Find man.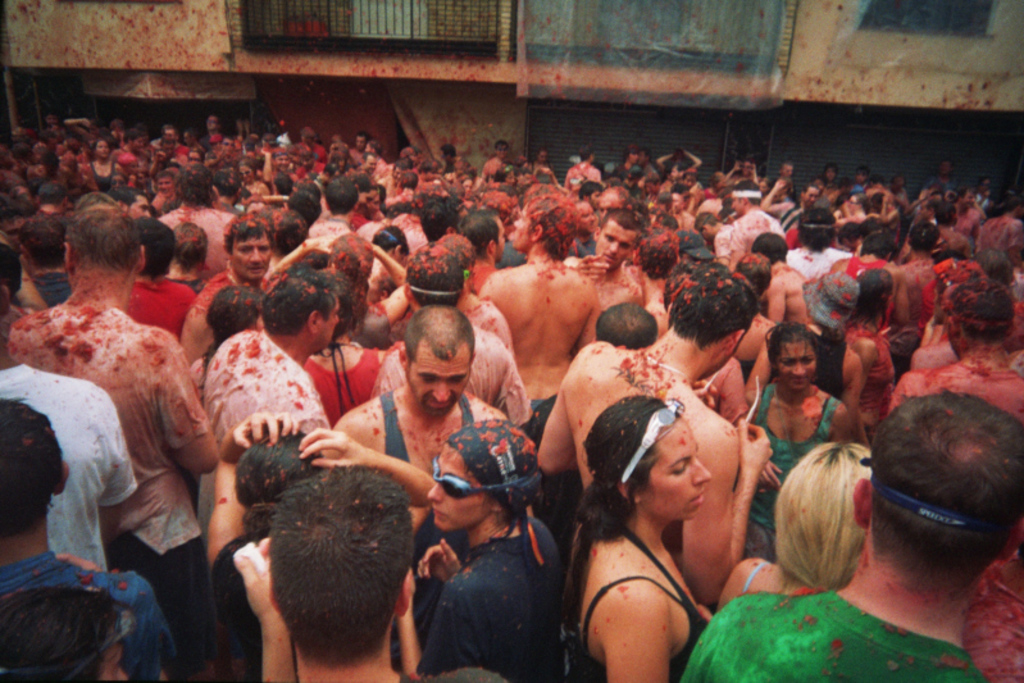
pyautogui.locateOnScreen(151, 123, 183, 149).
